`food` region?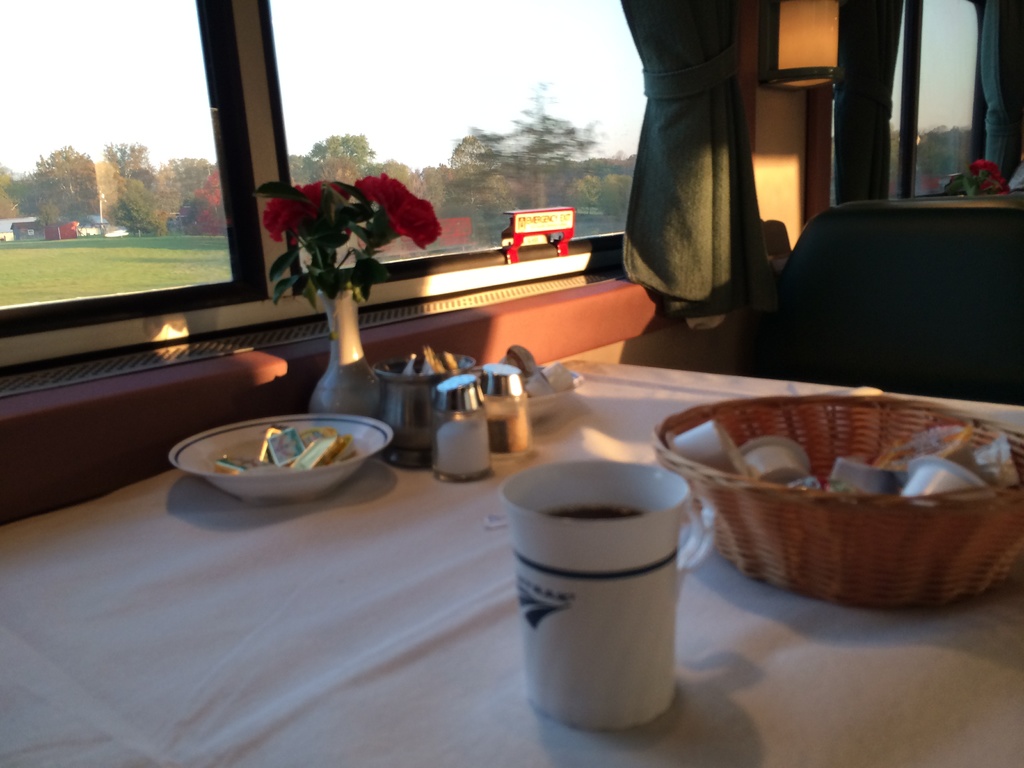
x1=184, y1=421, x2=404, y2=502
